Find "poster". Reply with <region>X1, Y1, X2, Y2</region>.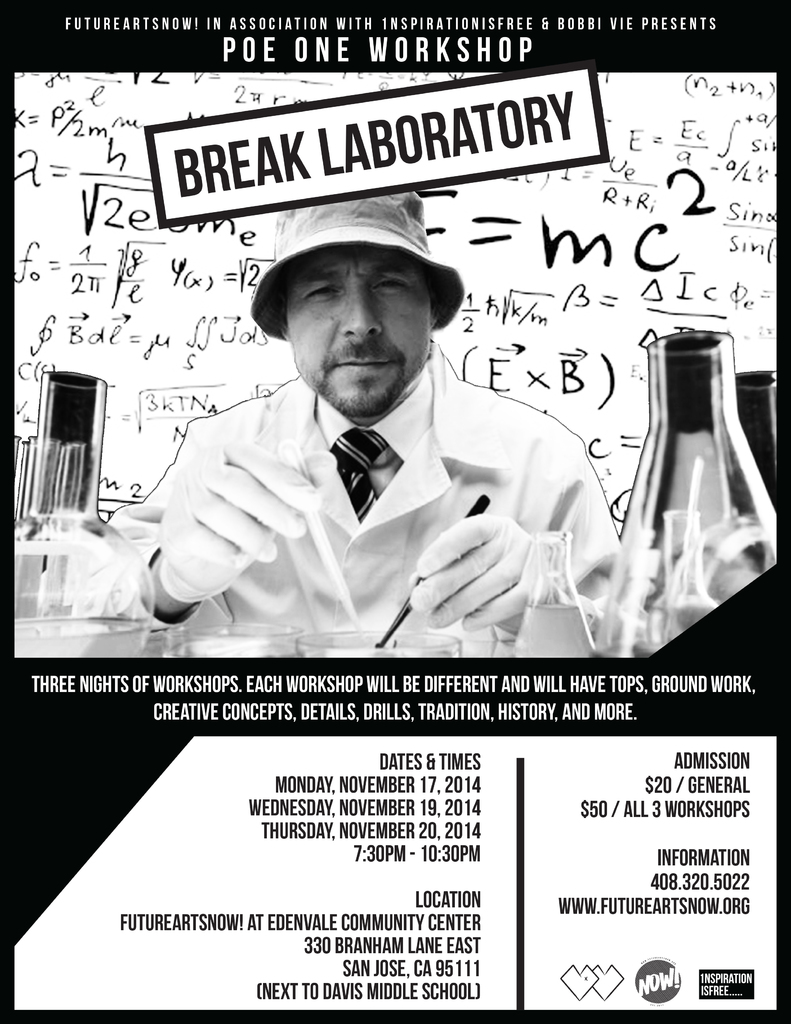
<region>0, 0, 790, 1023</region>.
